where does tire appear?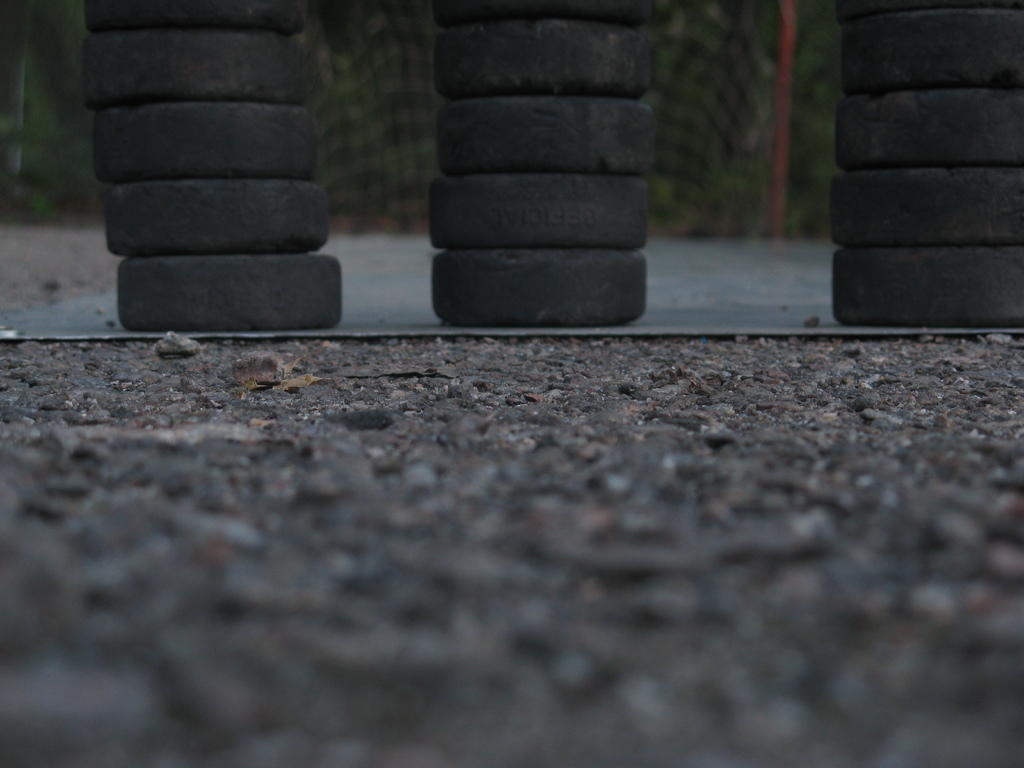
Appears at crop(428, 0, 652, 317).
